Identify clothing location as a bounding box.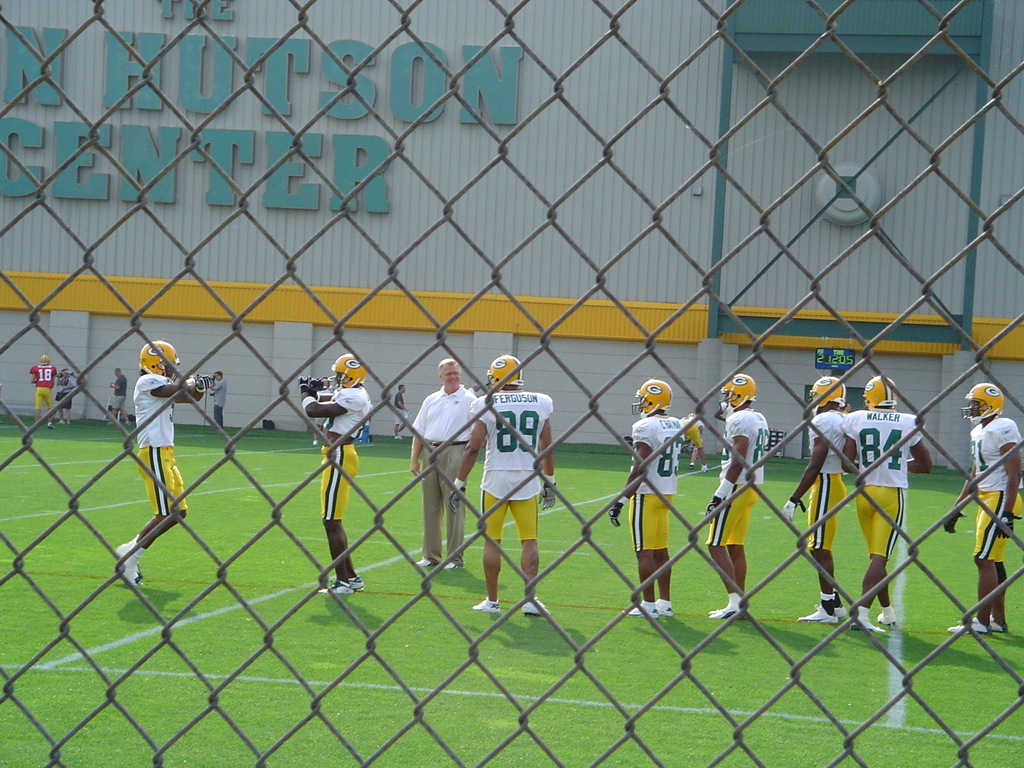
box=[802, 399, 840, 563].
